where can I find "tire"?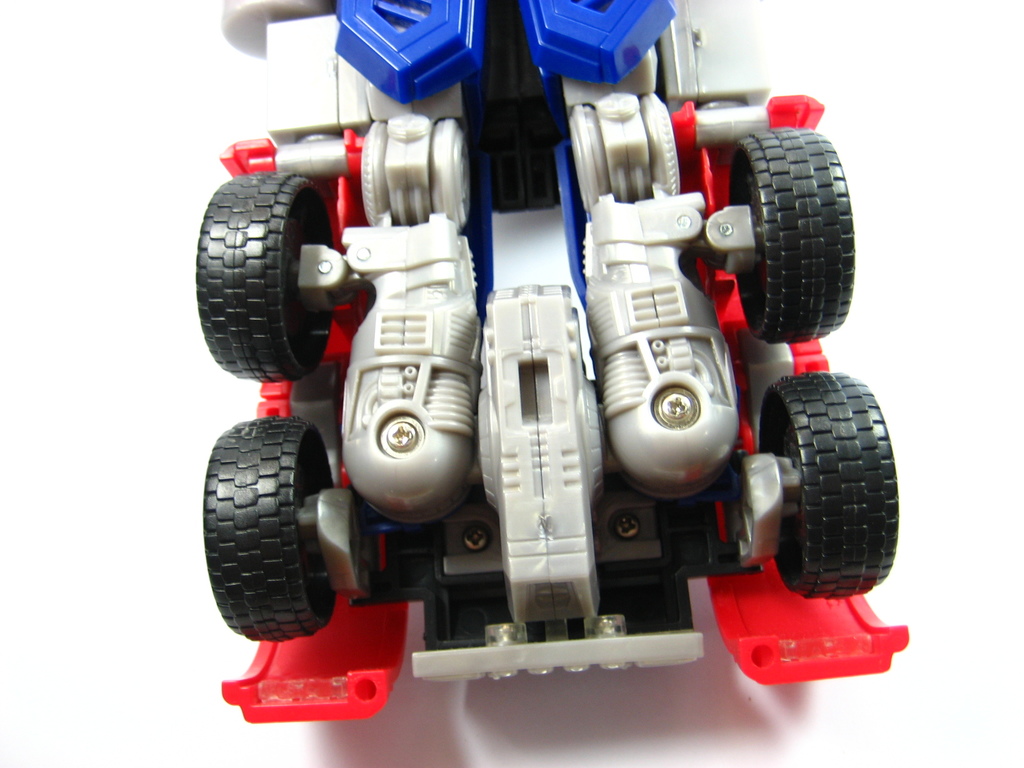
You can find it at bbox=(202, 150, 335, 399).
